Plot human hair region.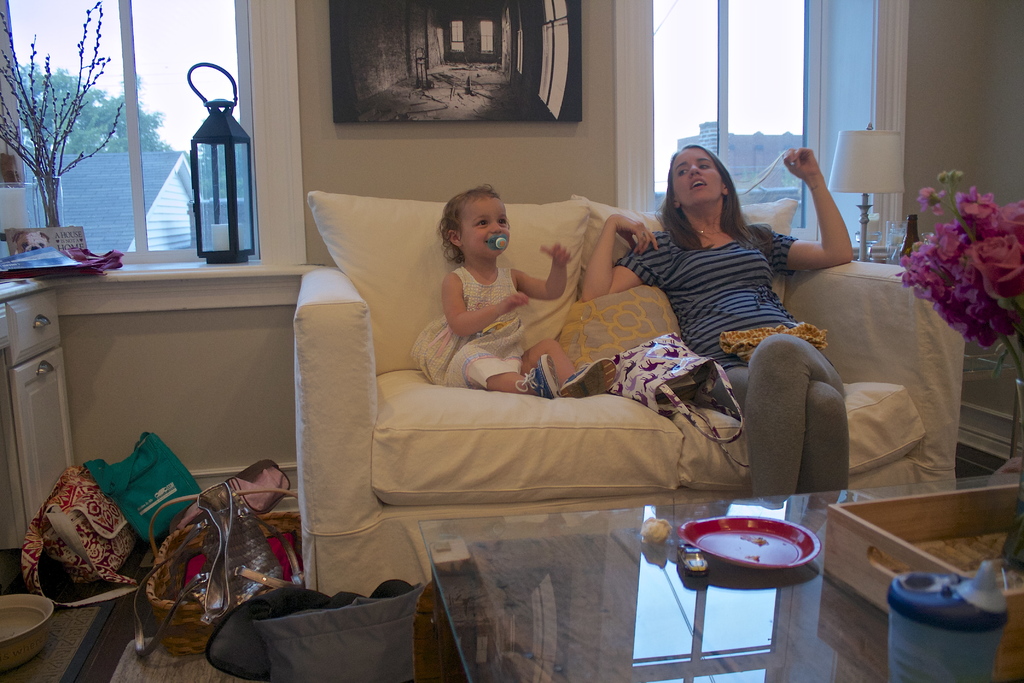
Plotted at {"x1": 433, "y1": 179, "x2": 518, "y2": 270}.
